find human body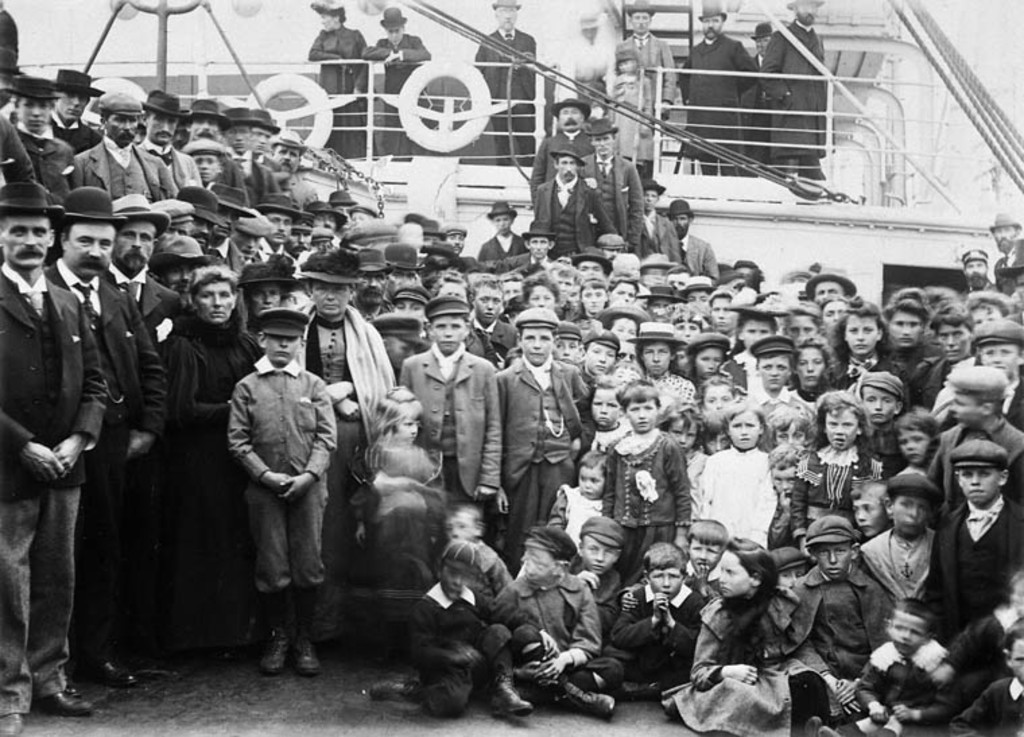
bbox(759, 327, 817, 419)
